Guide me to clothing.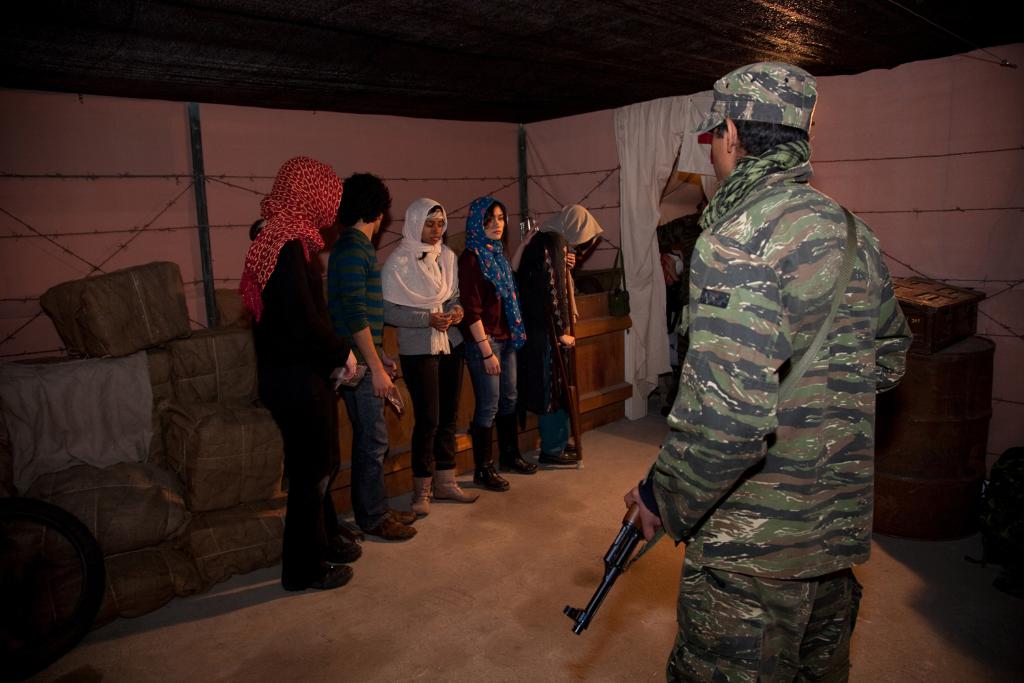
Guidance: <box>327,234,390,523</box>.
